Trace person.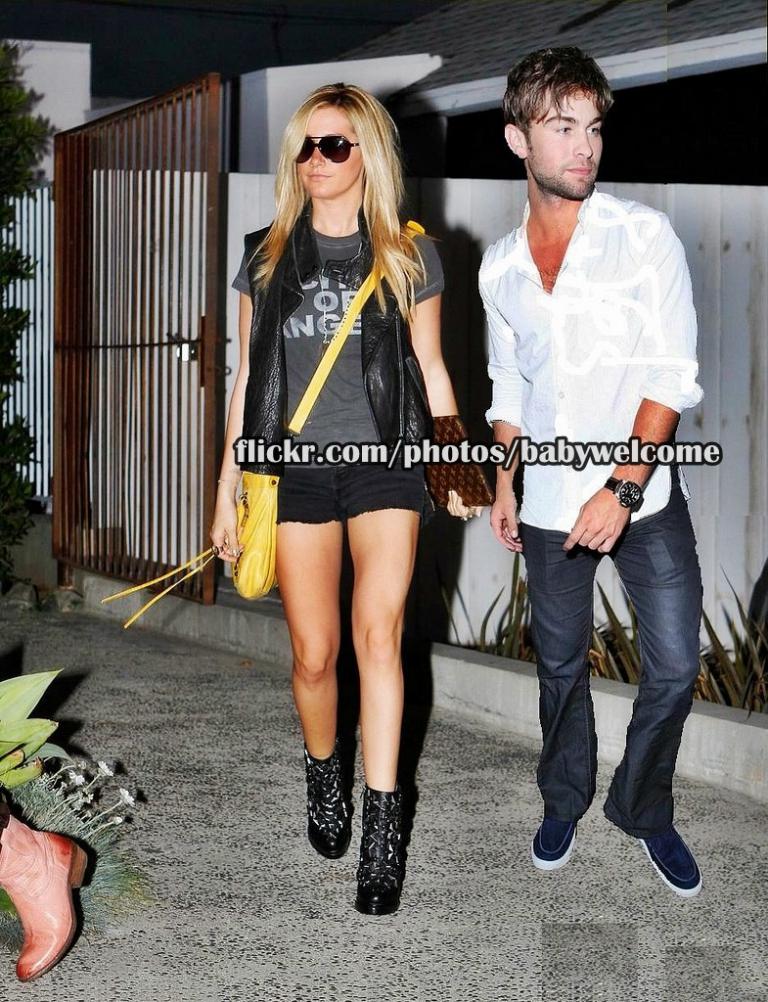
Traced to 204:75:481:917.
